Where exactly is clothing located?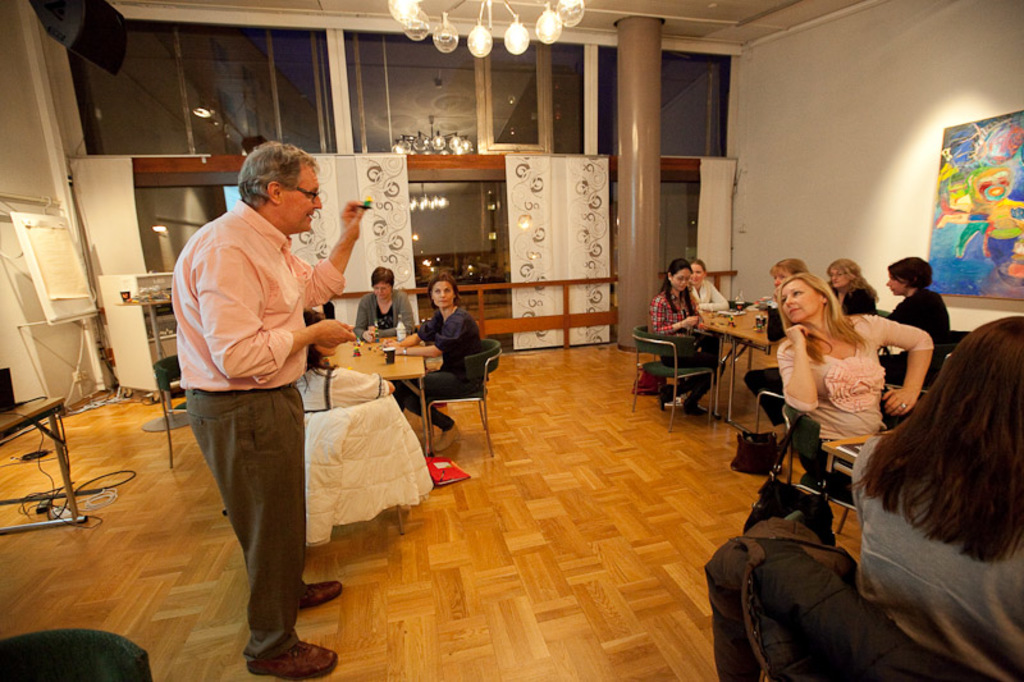
Its bounding box is [x1=740, y1=308, x2=787, y2=425].
